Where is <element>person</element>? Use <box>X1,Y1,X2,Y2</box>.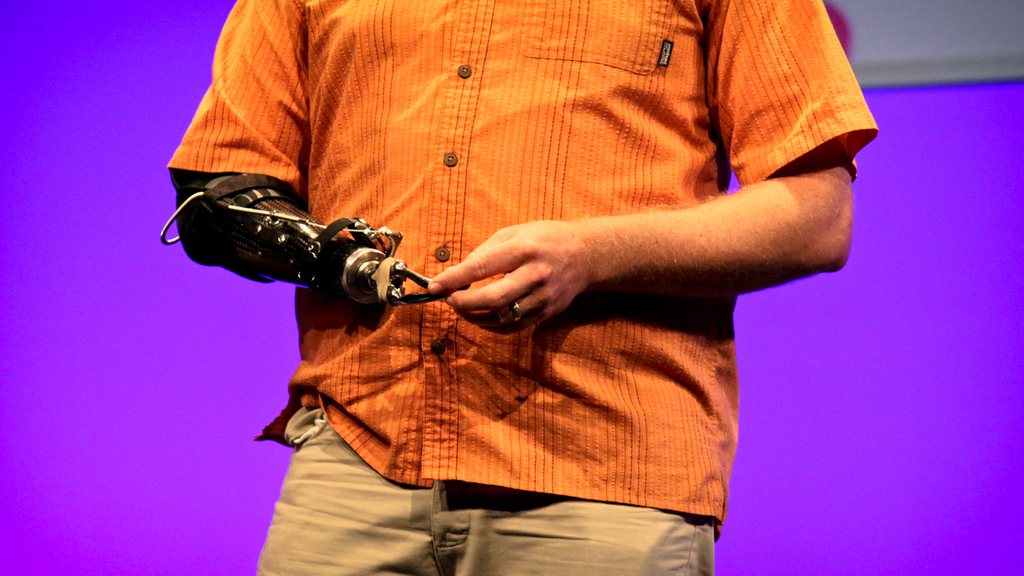
<box>157,10,861,547</box>.
